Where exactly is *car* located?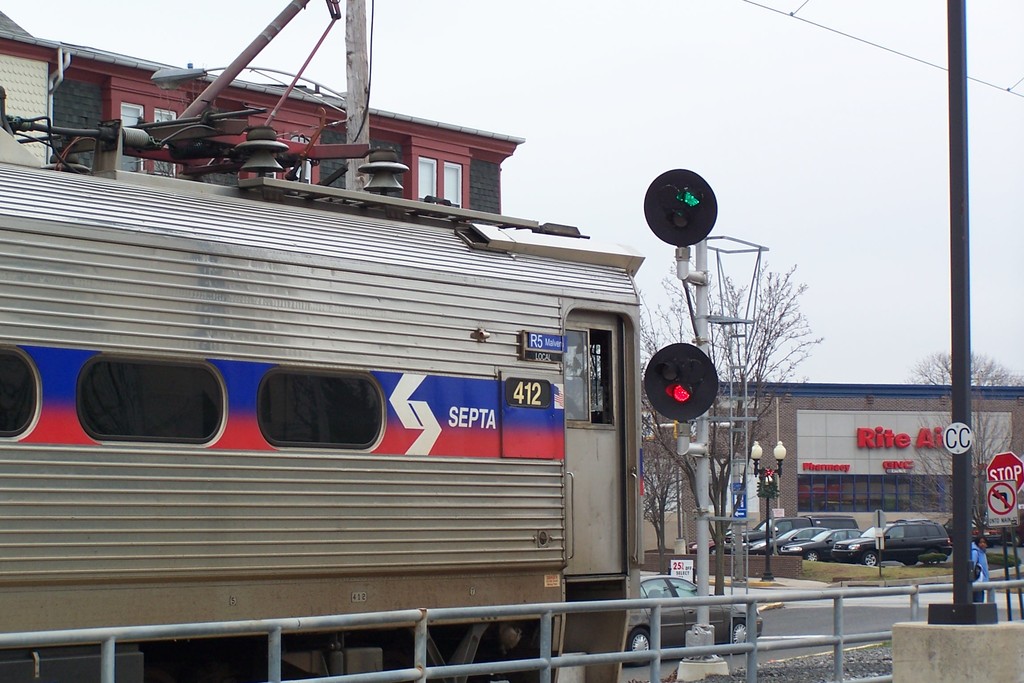
Its bounding box is crop(833, 518, 950, 569).
